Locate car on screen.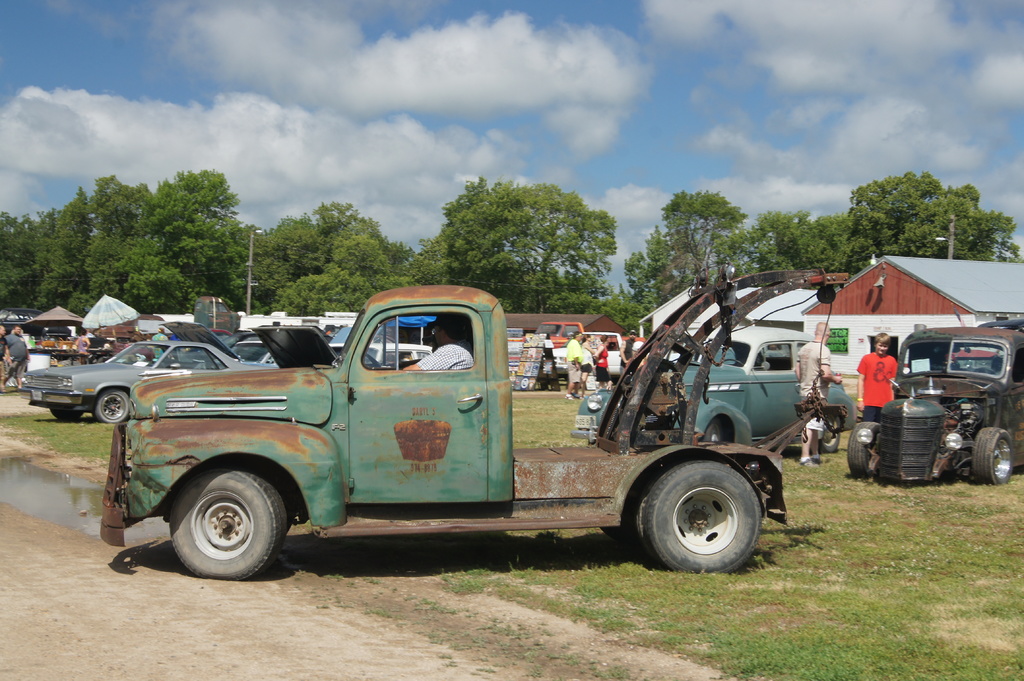
On screen at [2,307,72,343].
